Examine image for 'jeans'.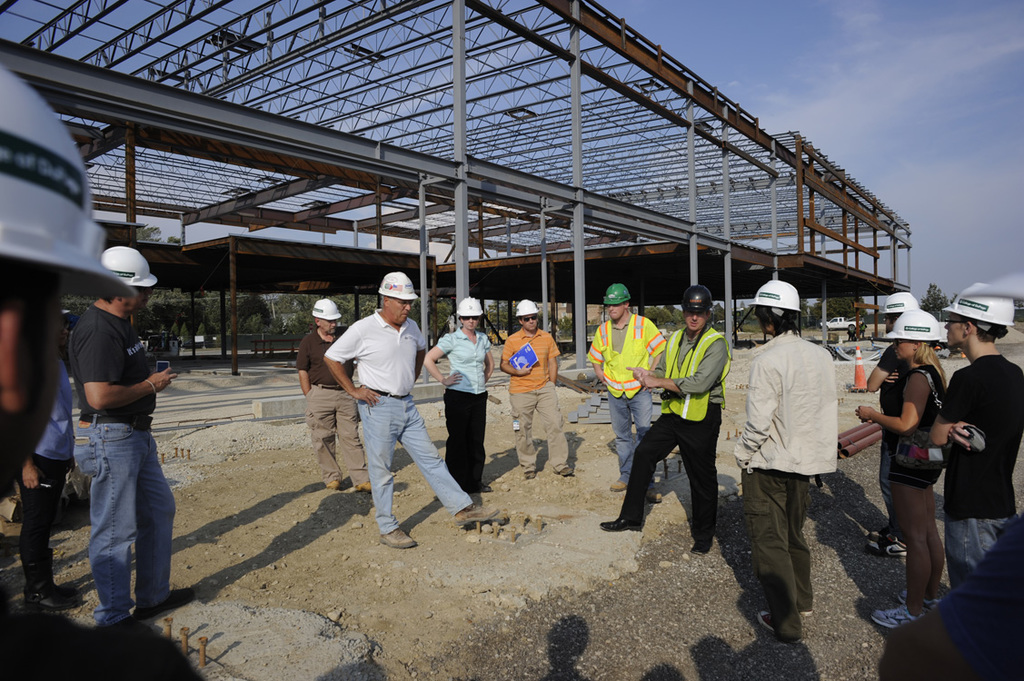
Examination result: Rect(442, 385, 499, 506).
